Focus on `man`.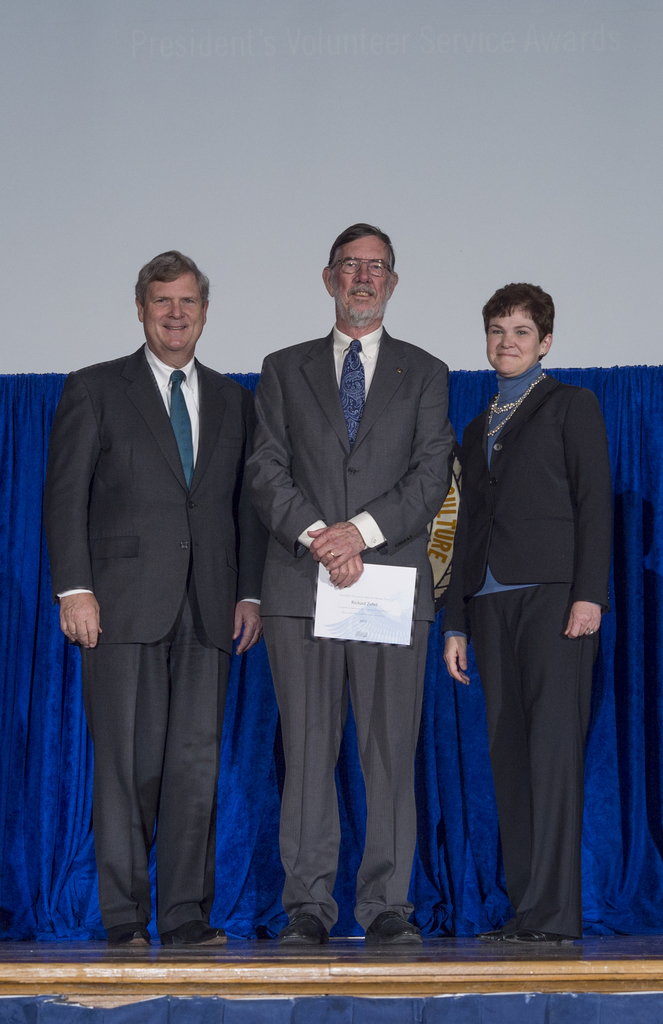
Focused at (38,206,280,946).
